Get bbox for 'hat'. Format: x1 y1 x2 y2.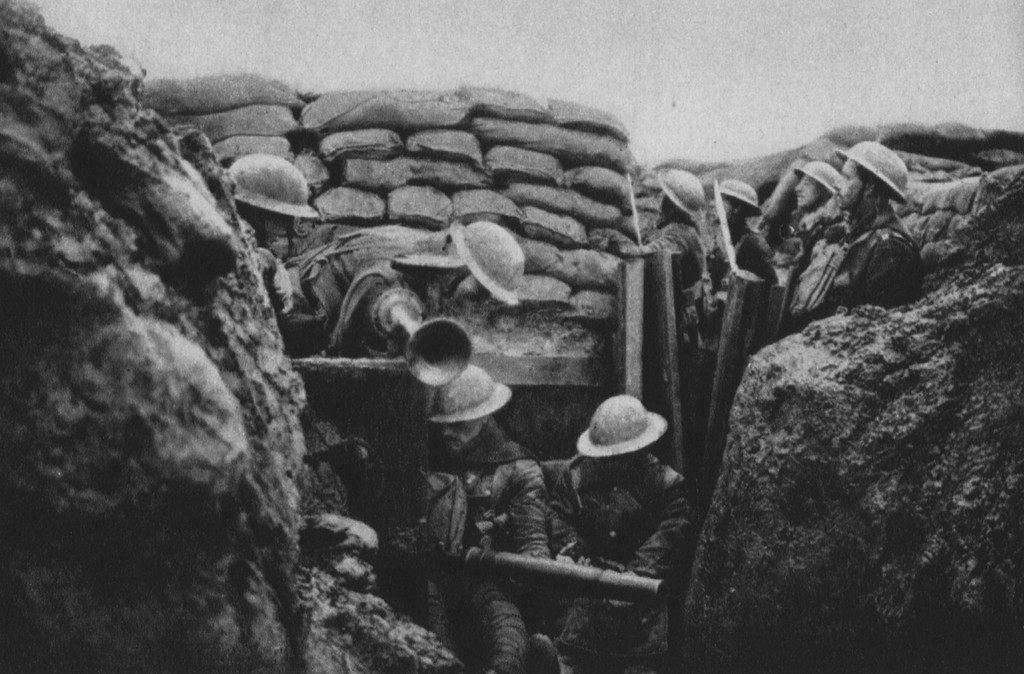
427 365 513 423.
